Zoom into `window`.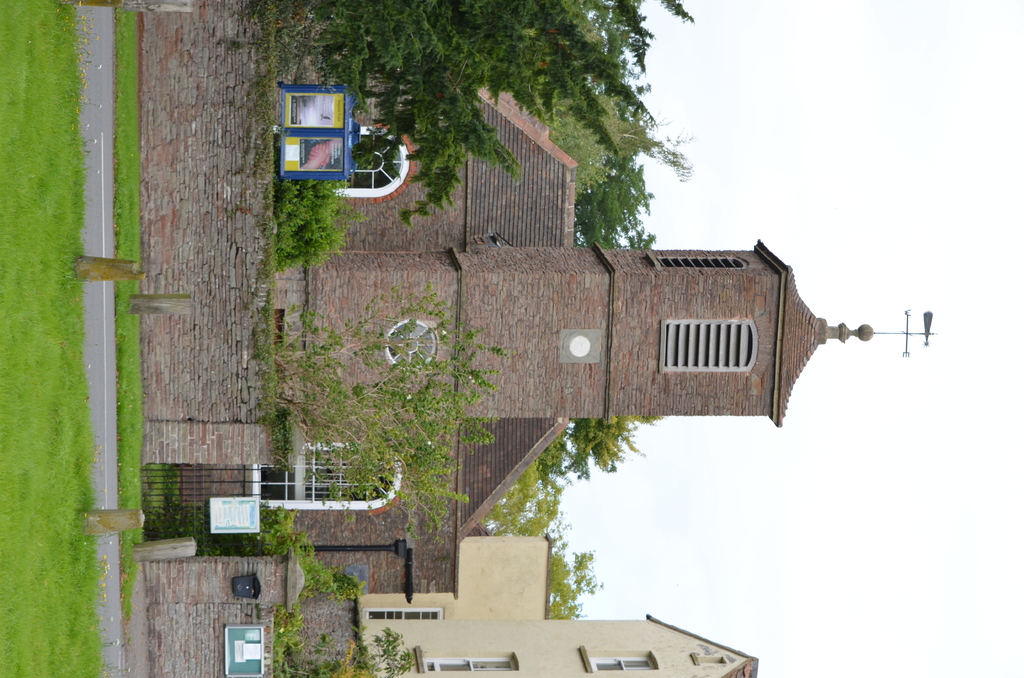
Zoom target: region(653, 319, 762, 372).
